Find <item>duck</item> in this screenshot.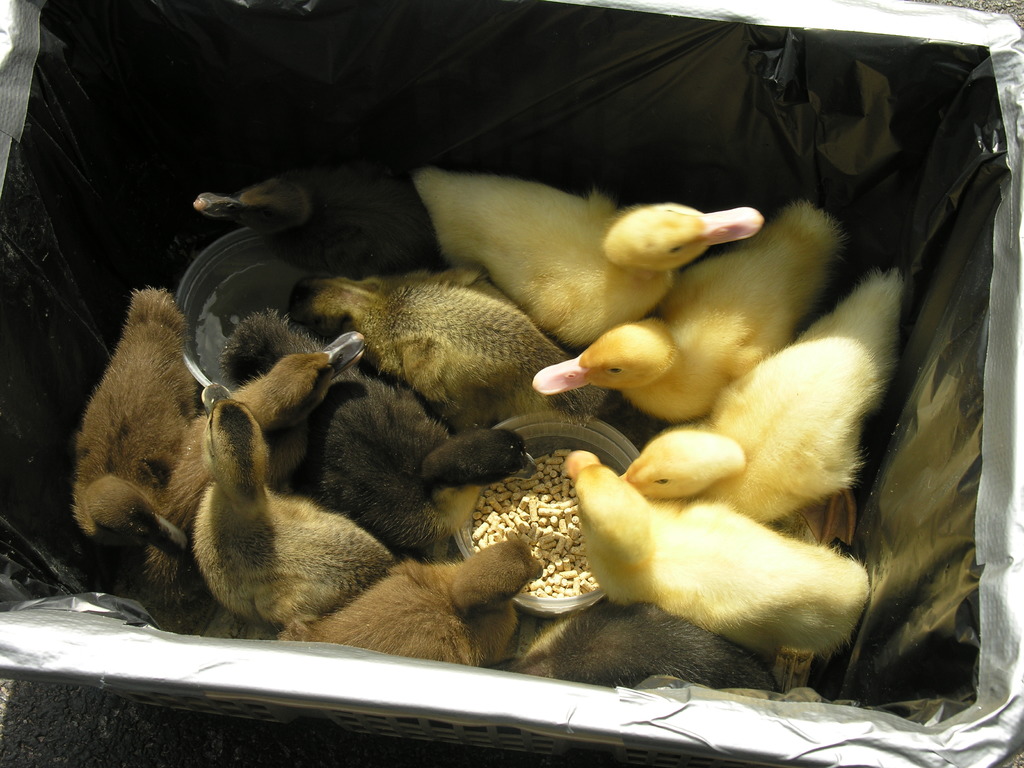
The bounding box for <item>duck</item> is rect(248, 540, 561, 668).
